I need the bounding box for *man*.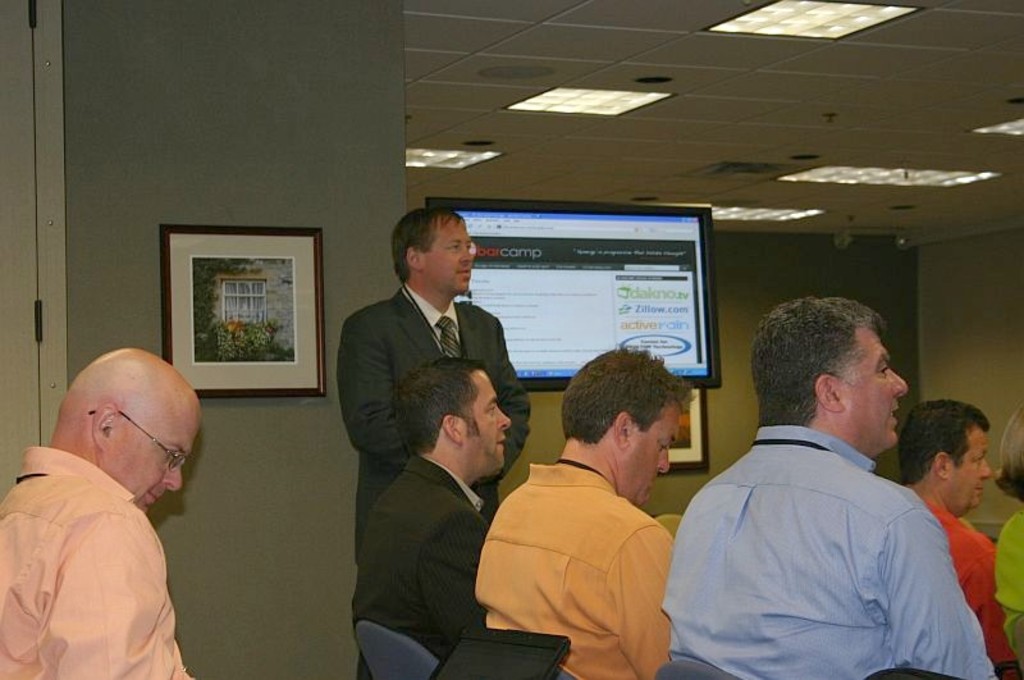
Here it is: (left=475, top=344, right=691, bottom=679).
